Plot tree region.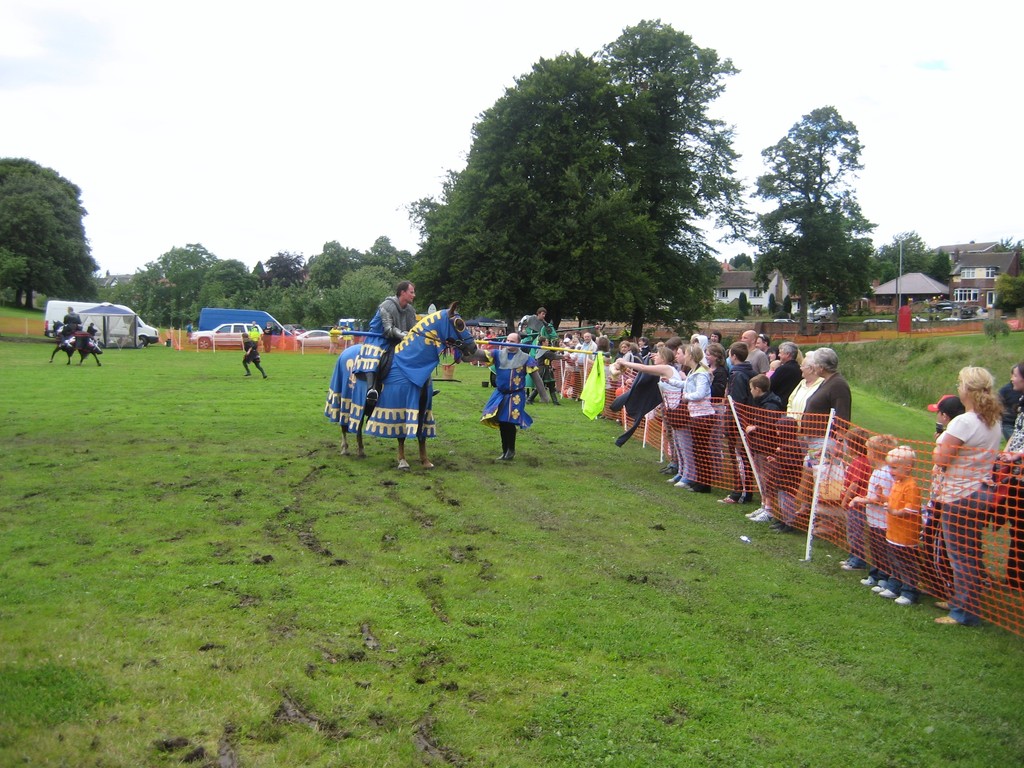
Plotted at <region>343, 231, 413, 281</region>.
